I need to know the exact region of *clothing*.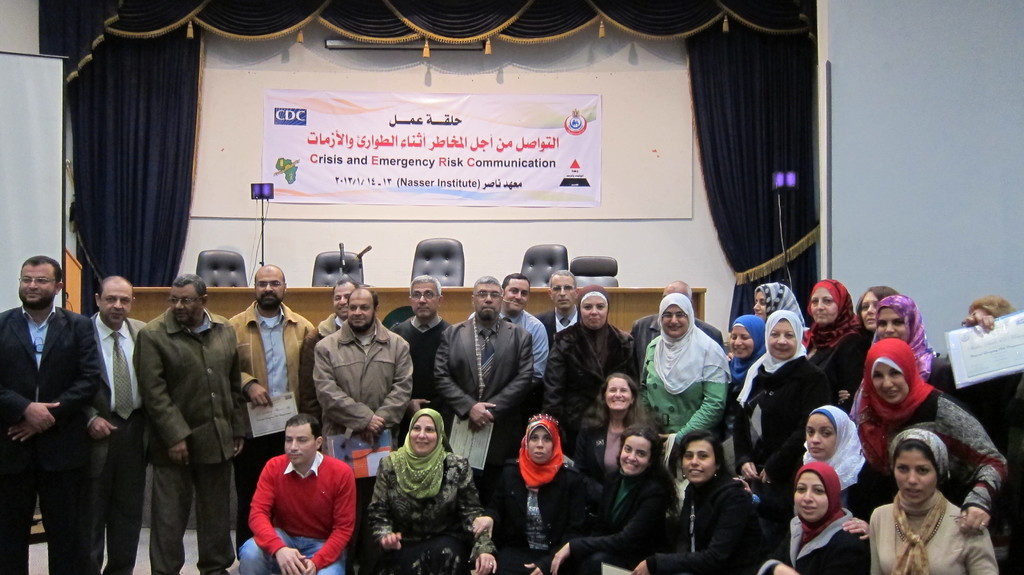
Region: left=730, top=310, right=765, bottom=400.
